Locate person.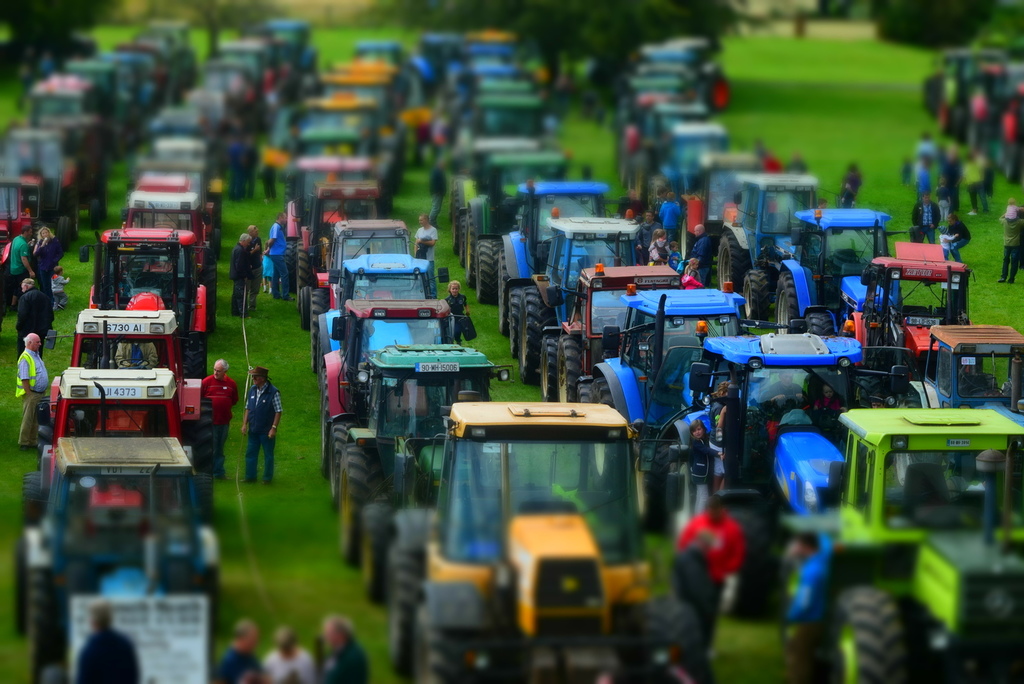
Bounding box: box(319, 616, 366, 683).
